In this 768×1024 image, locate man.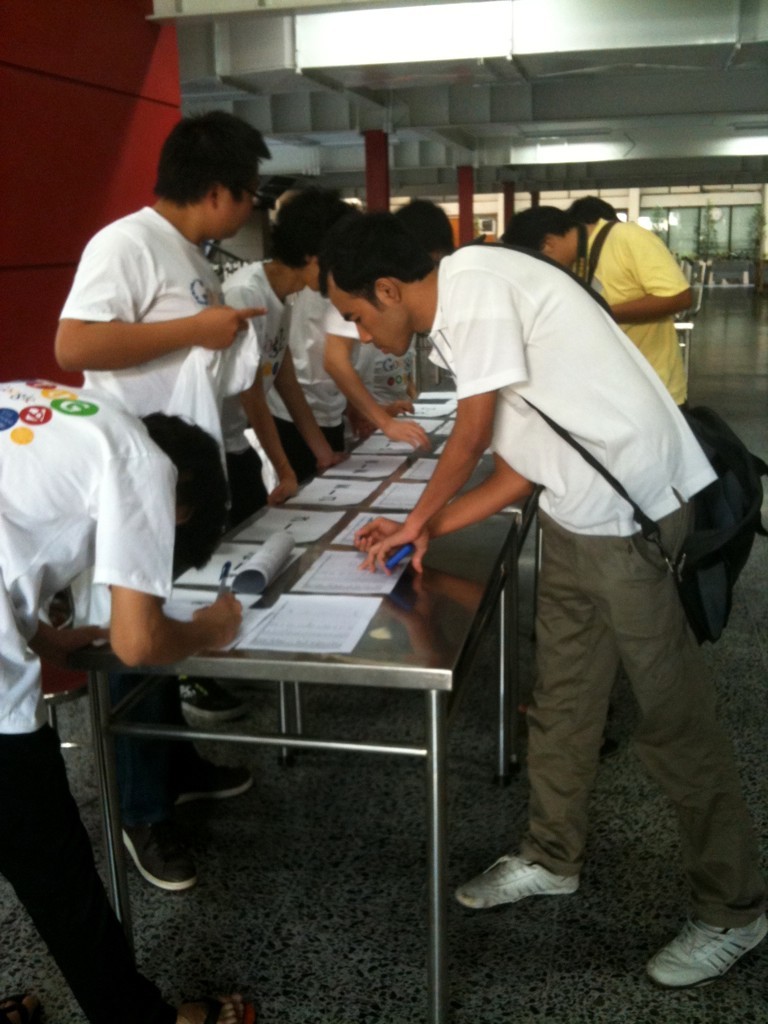
Bounding box: [x1=52, y1=107, x2=273, y2=887].
